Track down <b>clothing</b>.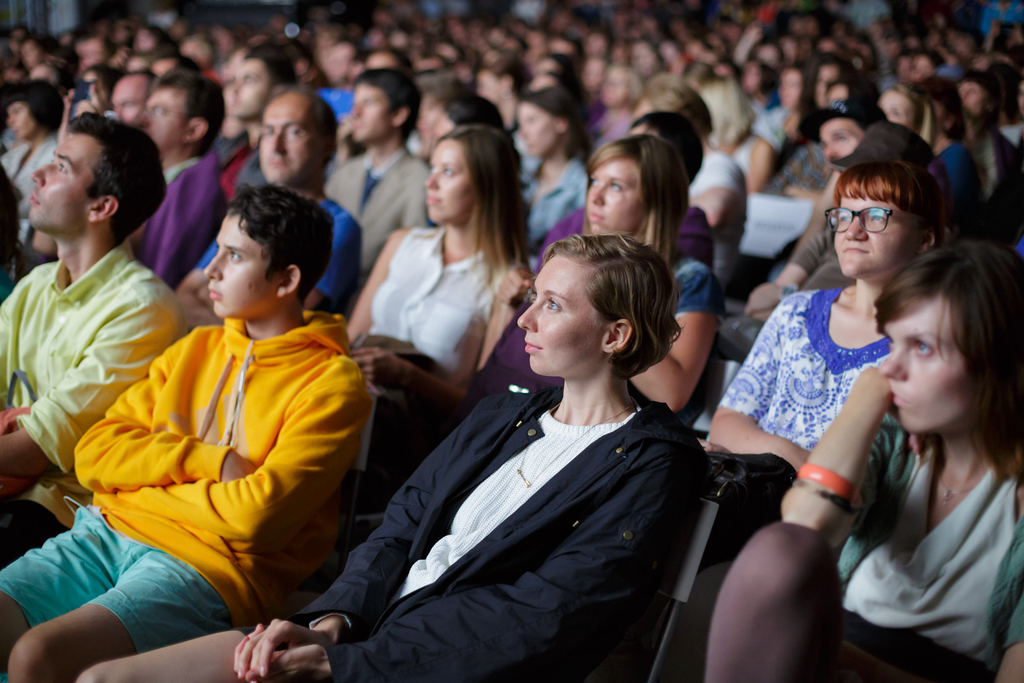
Tracked to <bbox>0, 272, 200, 570</bbox>.
